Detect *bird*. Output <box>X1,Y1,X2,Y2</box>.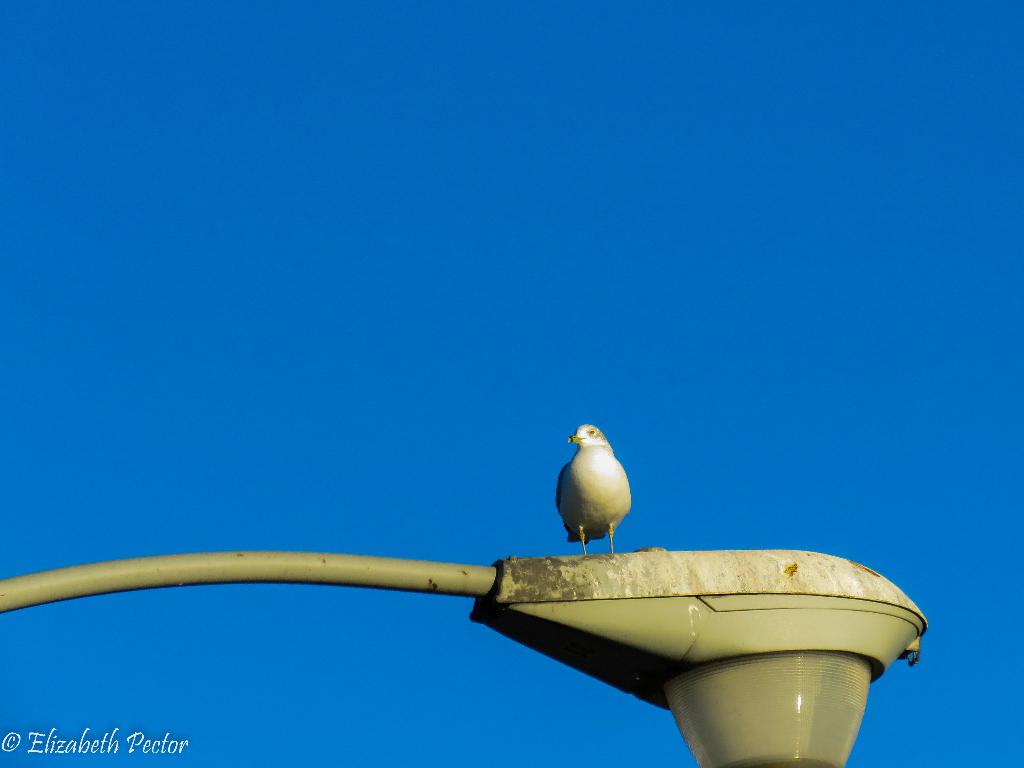
<box>548,444,635,557</box>.
